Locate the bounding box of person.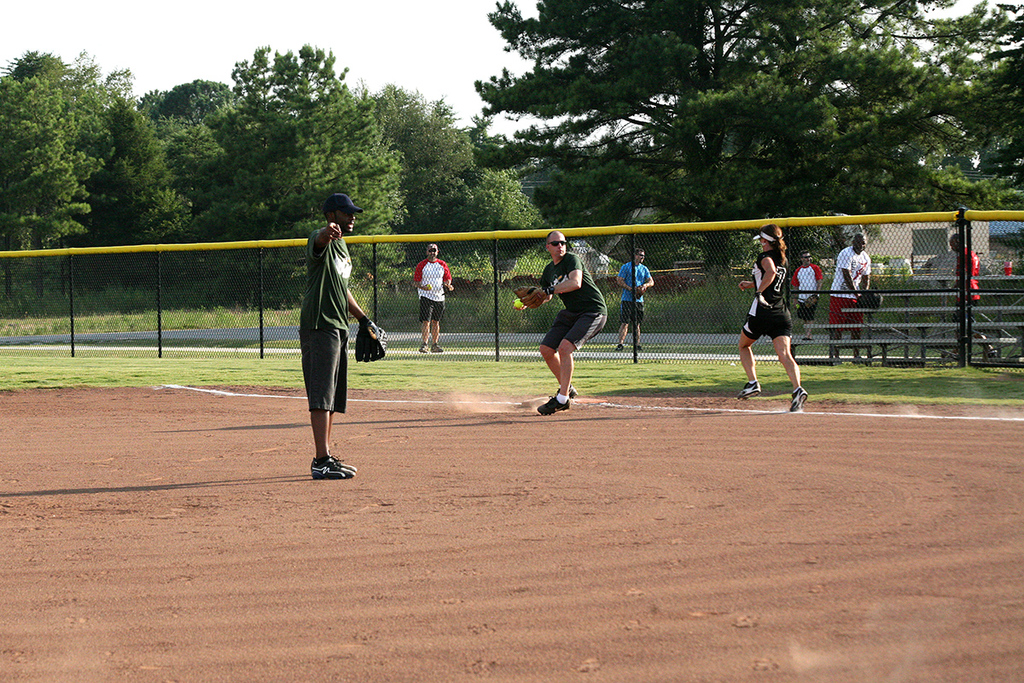
Bounding box: <box>520,226,605,417</box>.
